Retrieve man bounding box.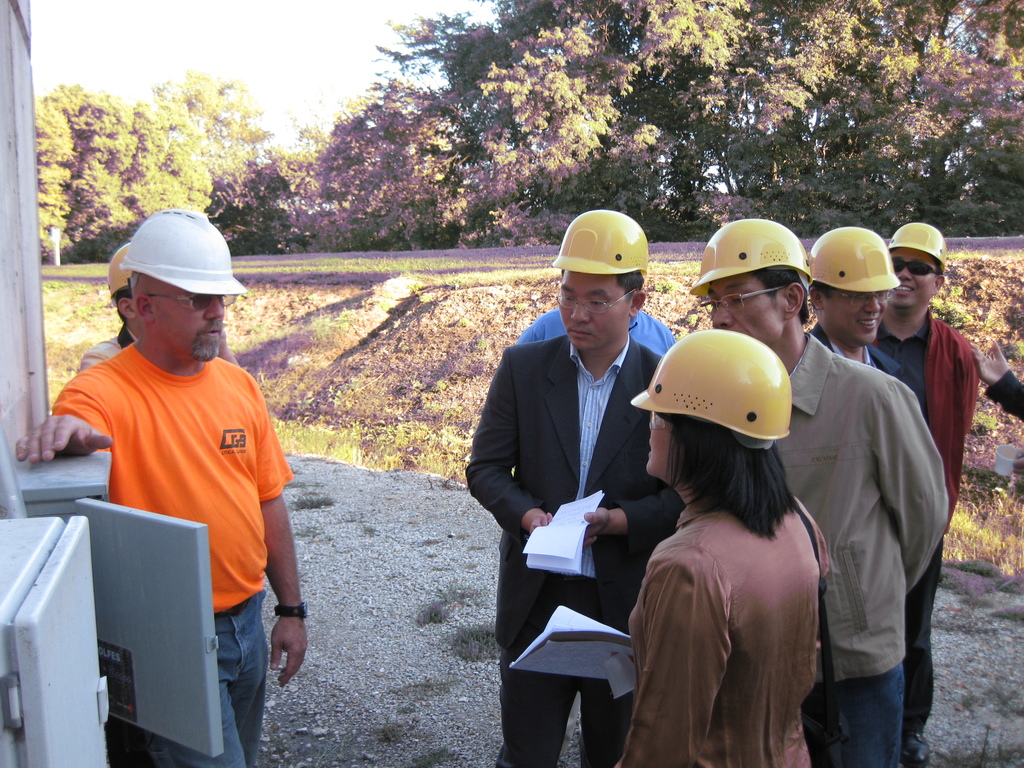
Bounding box: (15,207,309,767).
